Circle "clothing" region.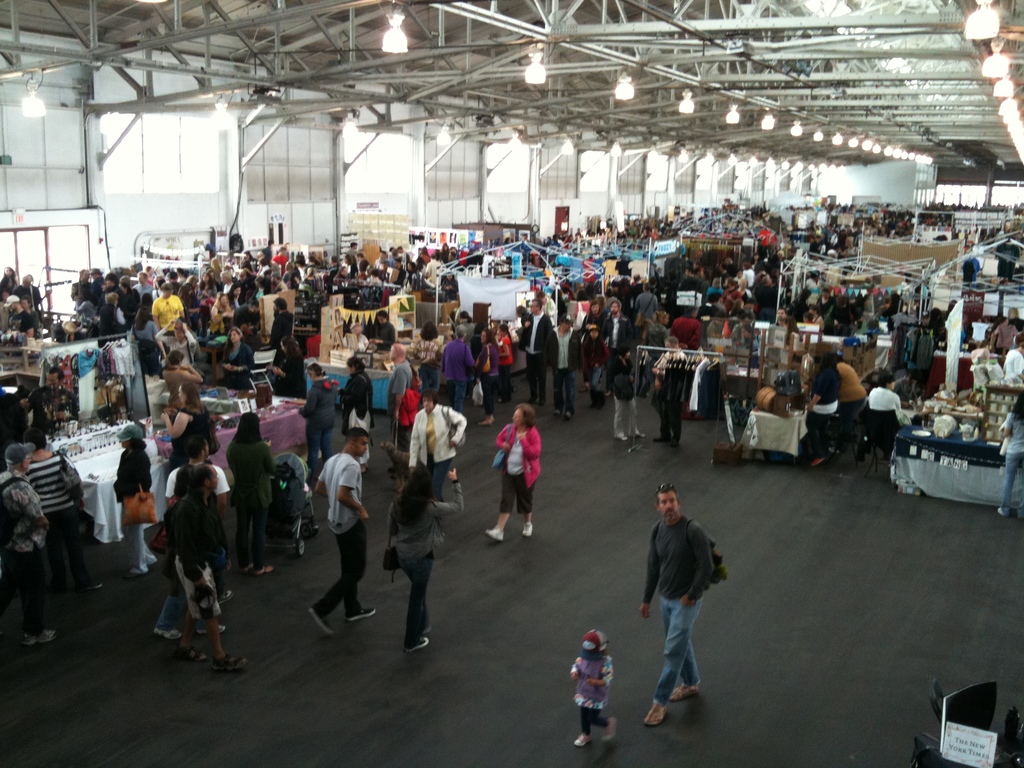
Region: bbox=[1001, 346, 1023, 382].
